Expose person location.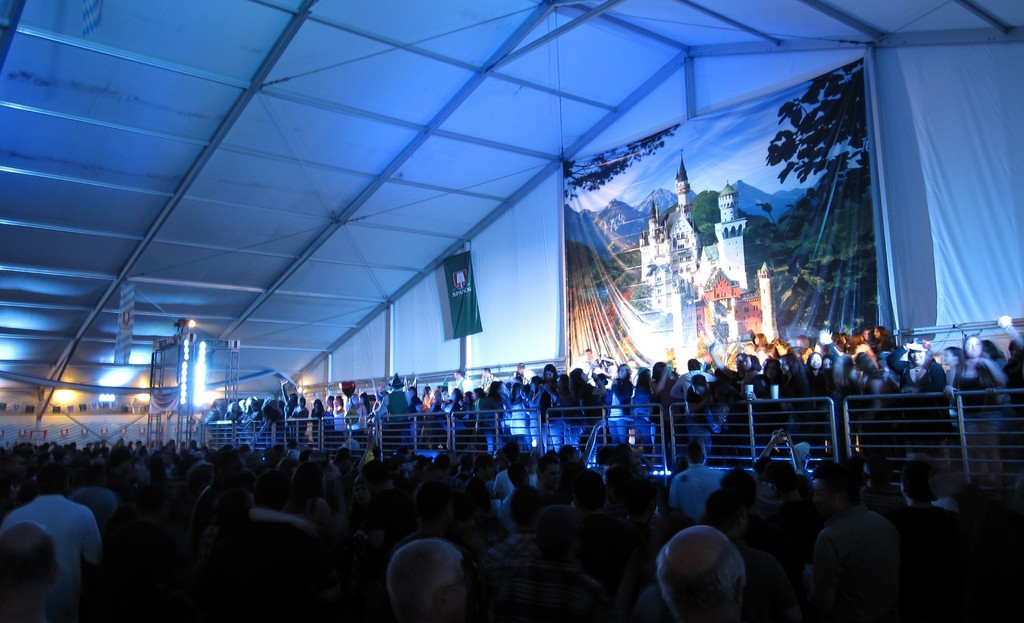
Exposed at {"left": 856, "top": 331, "right": 879, "bottom": 359}.
